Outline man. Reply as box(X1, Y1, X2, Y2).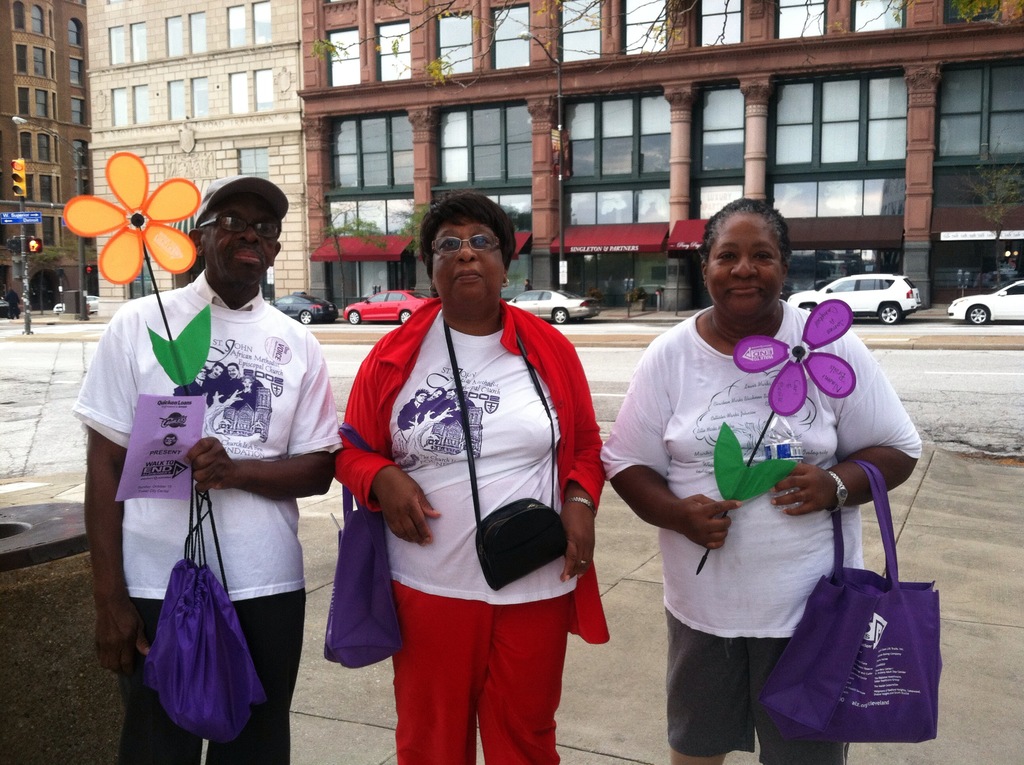
box(76, 170, 339, 764).
